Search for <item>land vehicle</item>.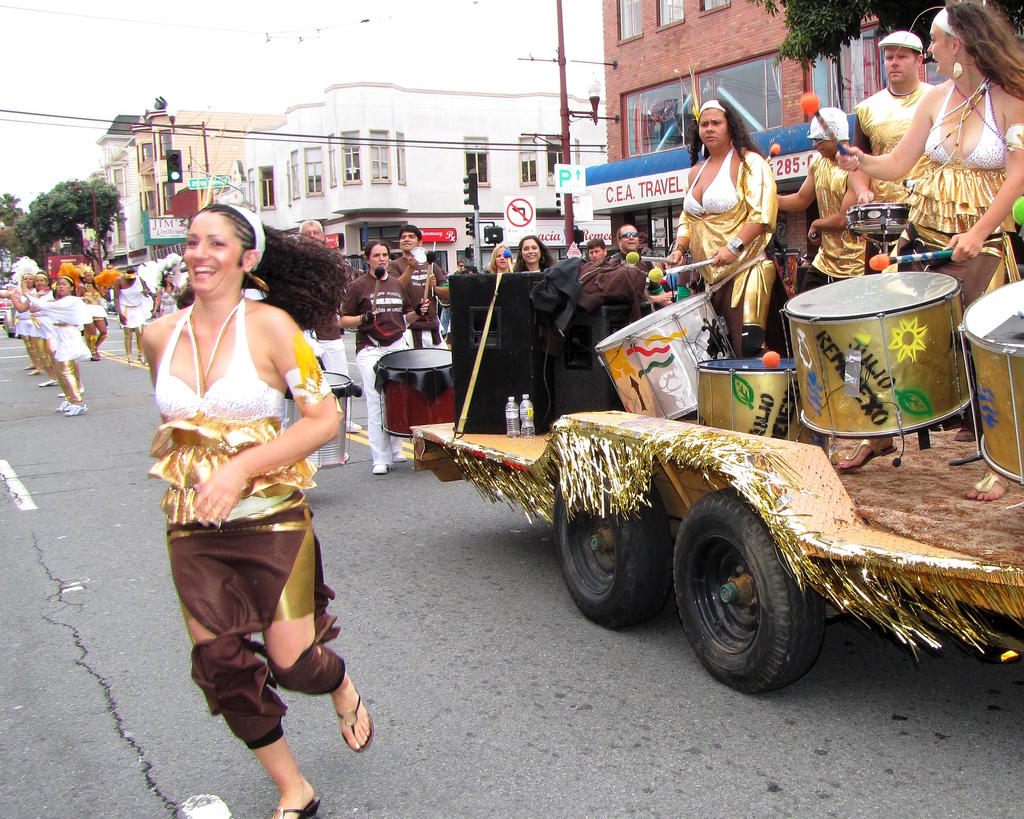
Found at crop(408, 241, 1023, 701).
